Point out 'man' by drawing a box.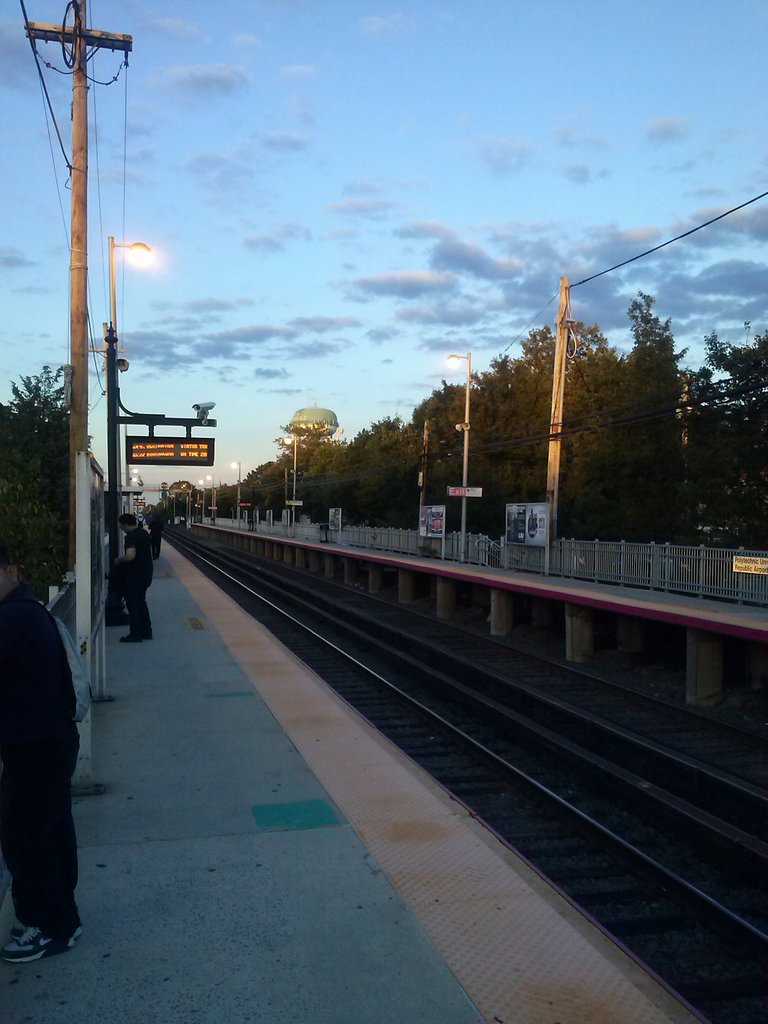
Rect(100, 516, 154, 650).
